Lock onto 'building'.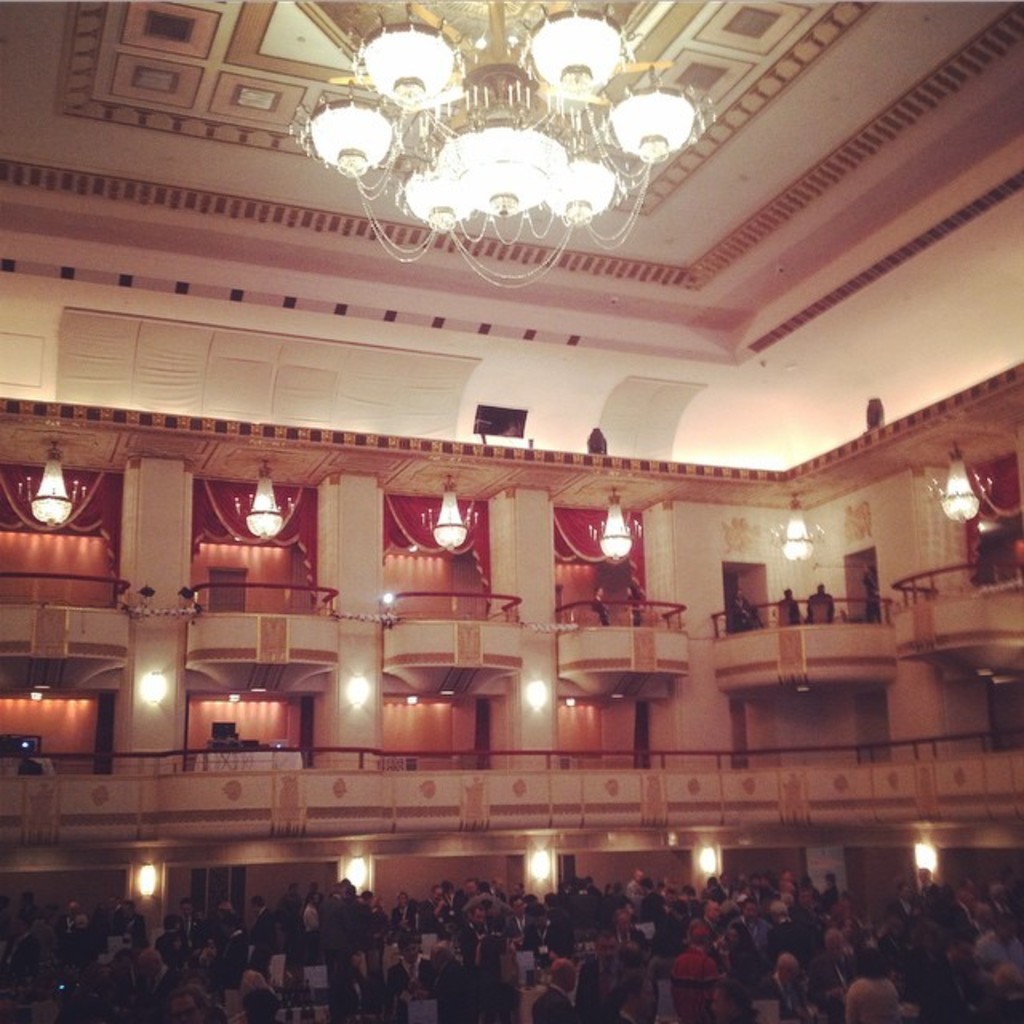
Locked: crop(0, 0, 1022, 1022).
